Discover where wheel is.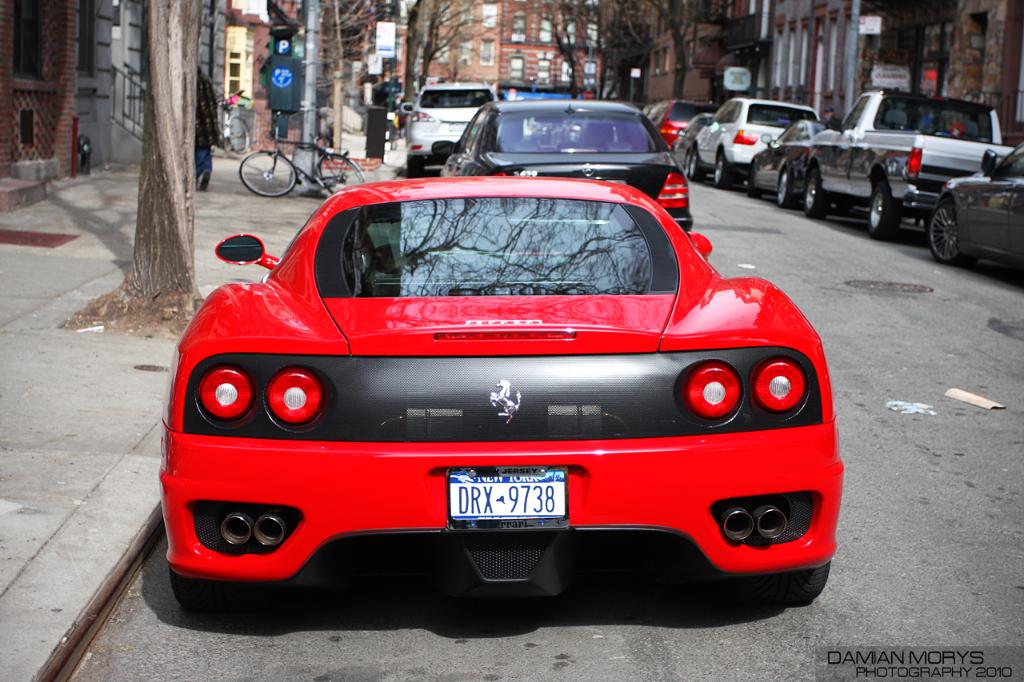
Discovered at BBox(239, 147, 300, 200).
